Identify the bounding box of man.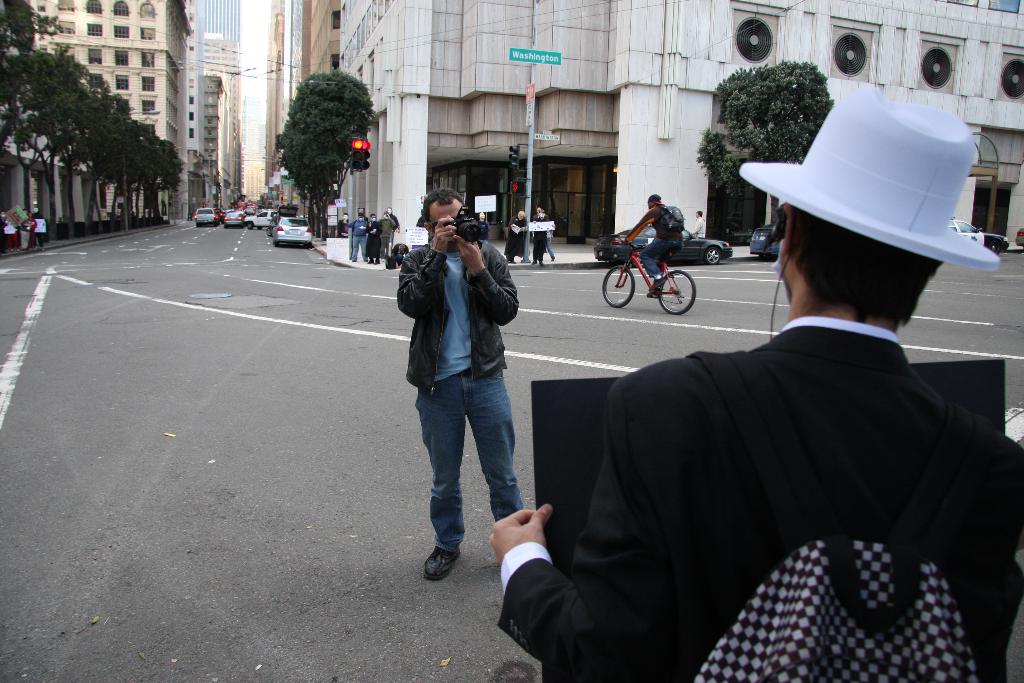
bbox=[395, 195, 528, 578].
